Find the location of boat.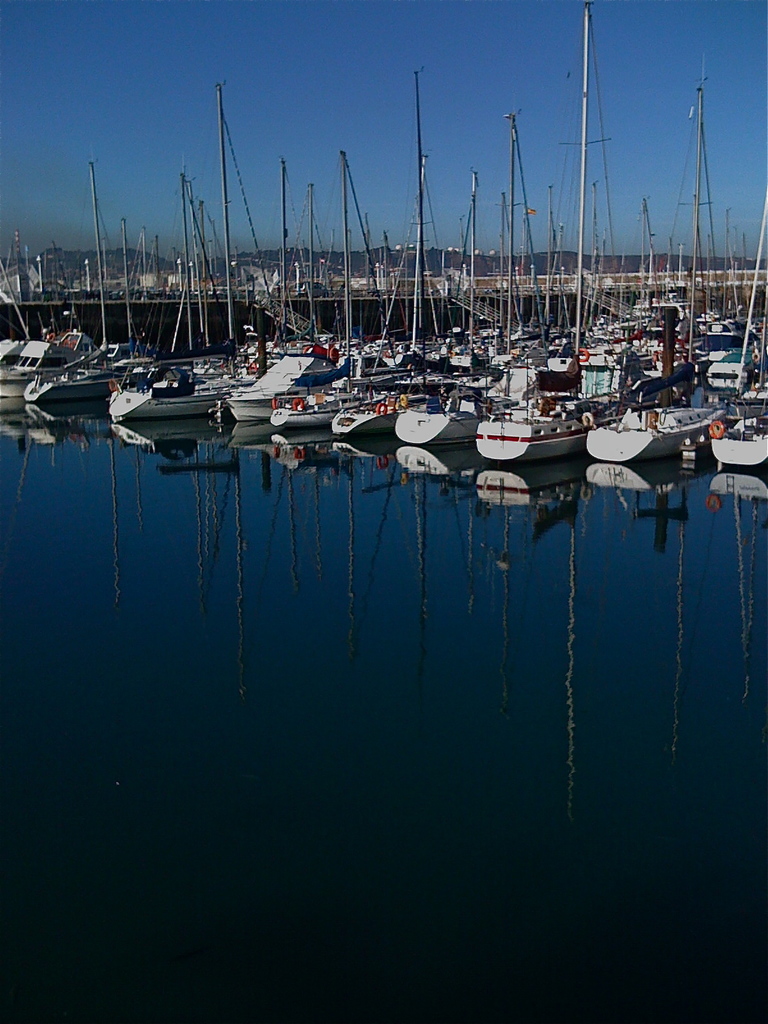
Location: (271, 184, 367, 420).
